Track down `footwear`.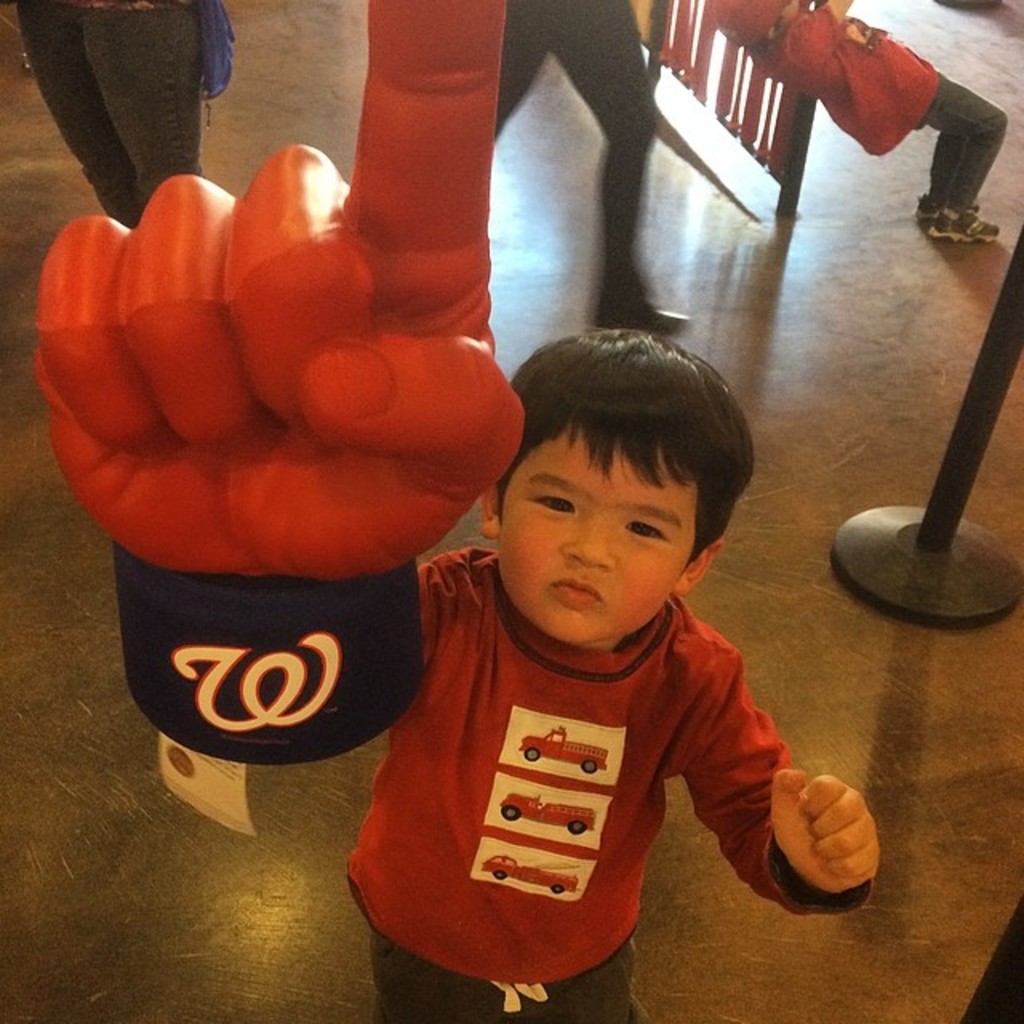
Tracked to [x1=928, y1=205, x2=998, y2=248].
